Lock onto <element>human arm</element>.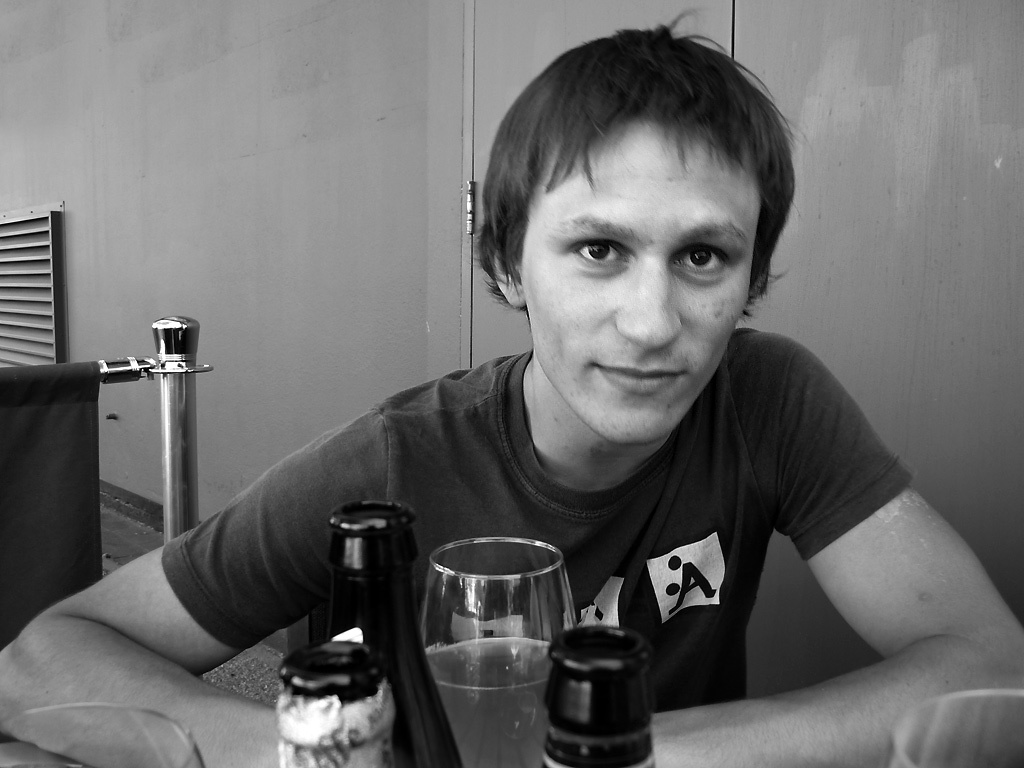
Locked: (624,470,1019,754).
